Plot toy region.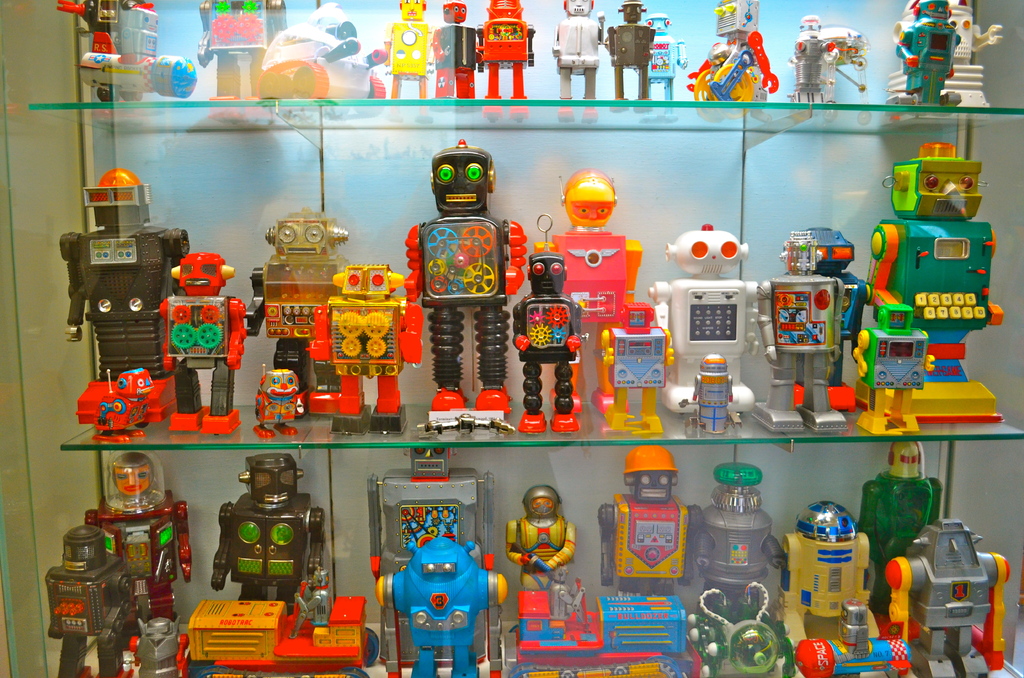
Plotted at crop(60, 0, 198, 106).
